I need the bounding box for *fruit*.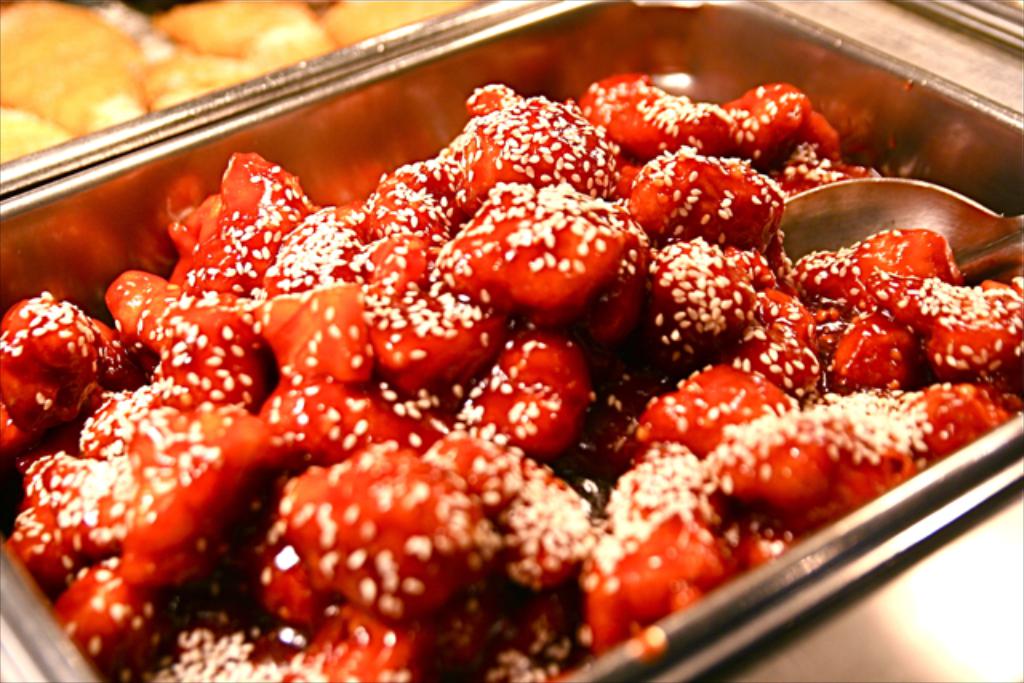
Here it is: detection(280, 441, 496, 613).
